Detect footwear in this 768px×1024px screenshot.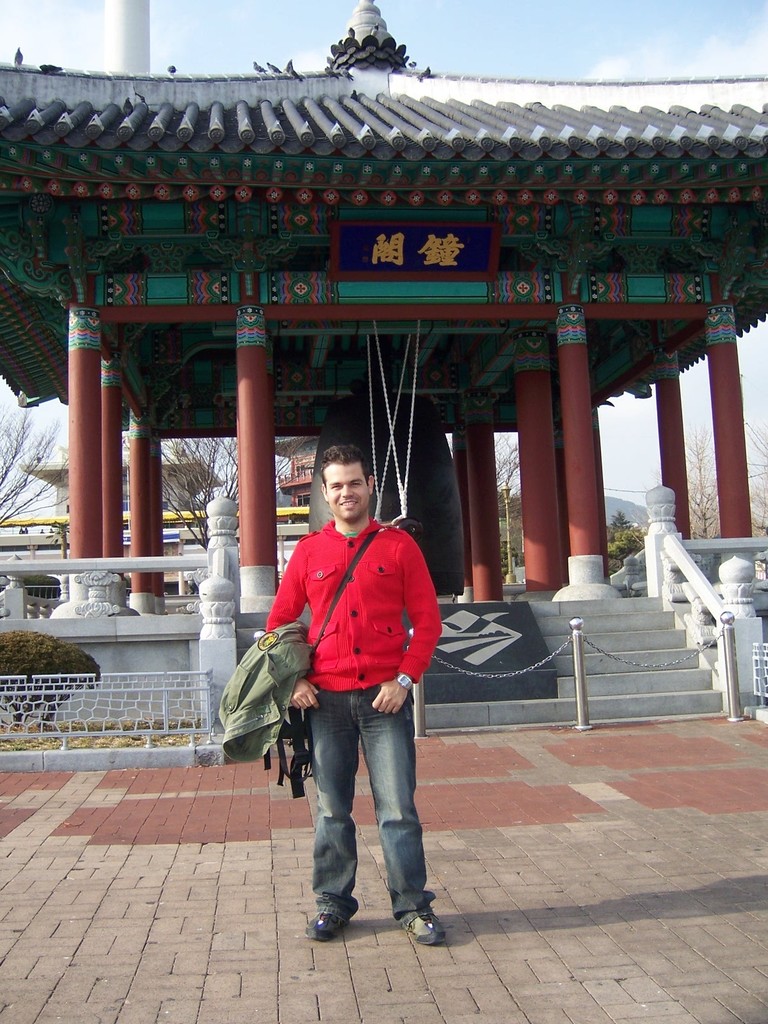
Detection: {"x1": 311, "y1": 909, "x2": 346, "y2": 944}.
